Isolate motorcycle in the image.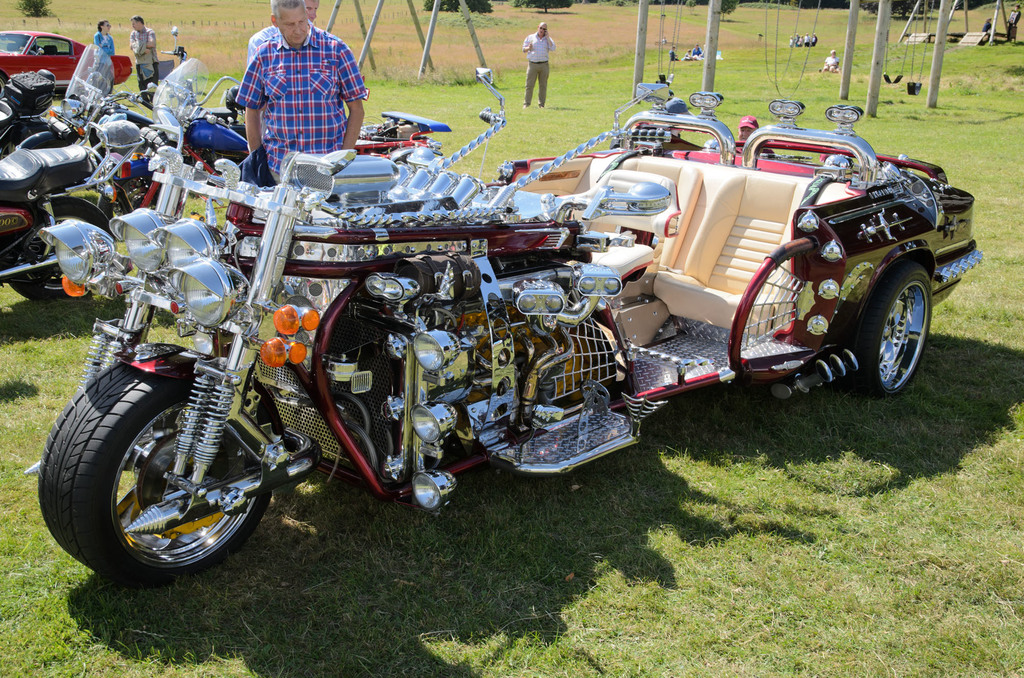
Isolated region: [x1=37, y1=102, x2=956, y2=595].
